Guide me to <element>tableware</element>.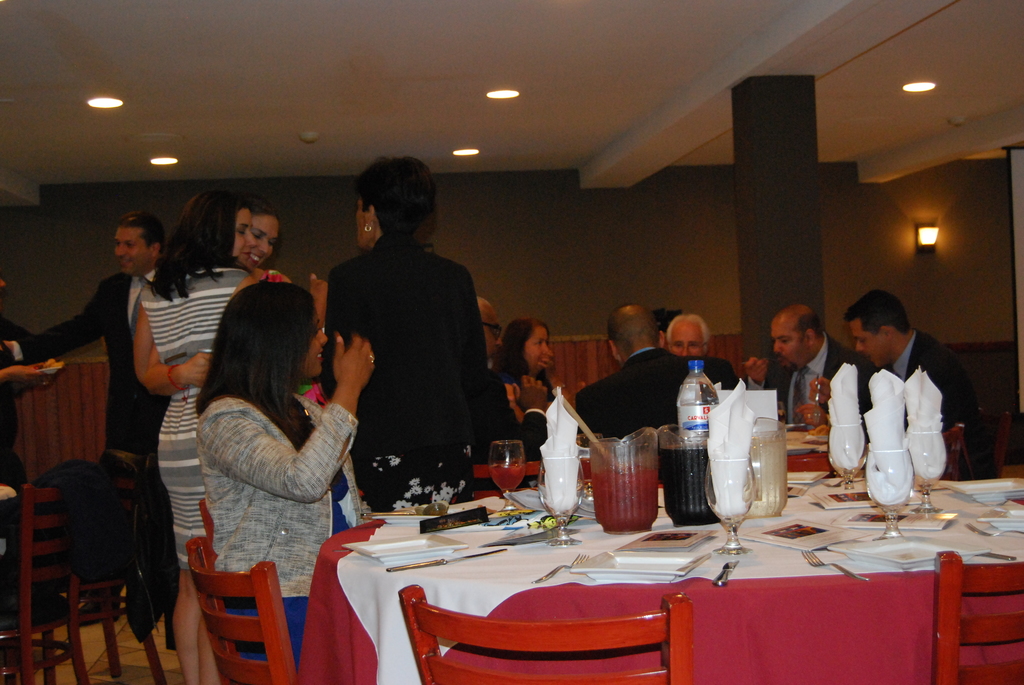
Guidance: (660,429,717,524).
